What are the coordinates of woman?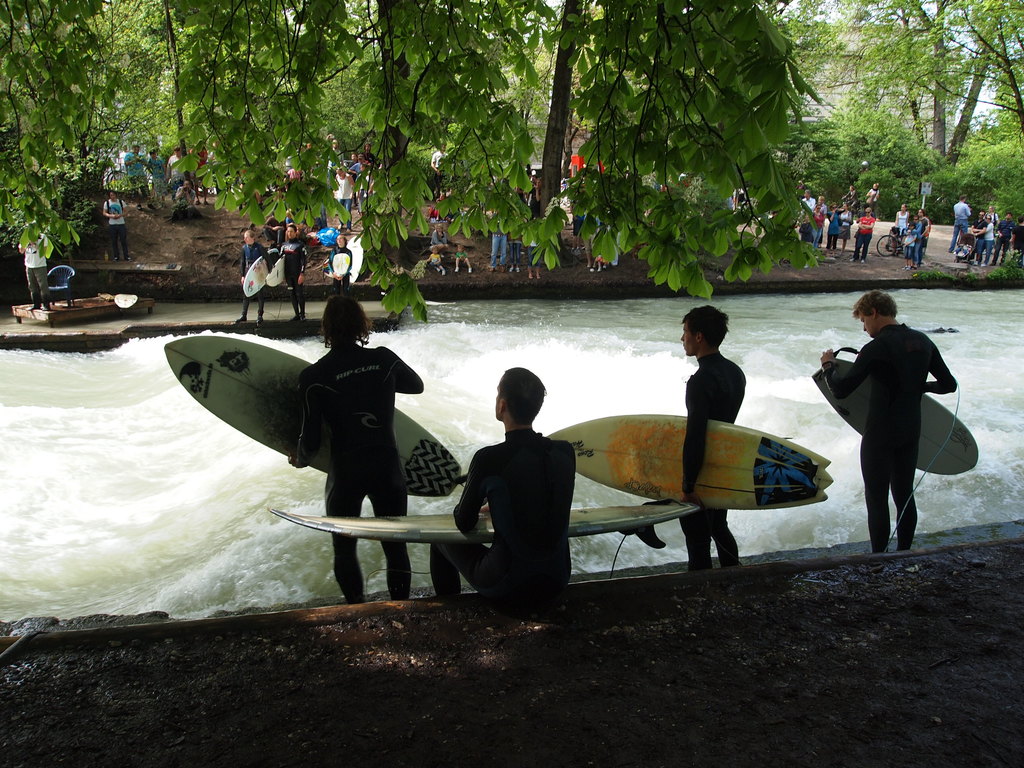
[824, 198, 844, 248].
